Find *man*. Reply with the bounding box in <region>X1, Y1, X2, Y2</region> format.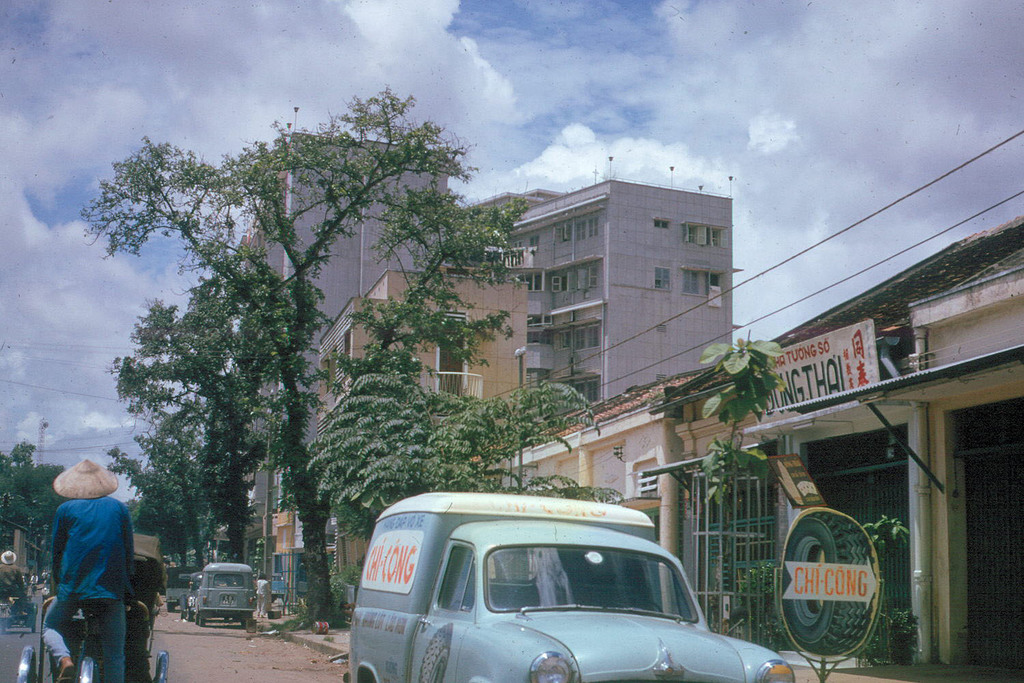
<region>41, 449, 153, 682</region>.
